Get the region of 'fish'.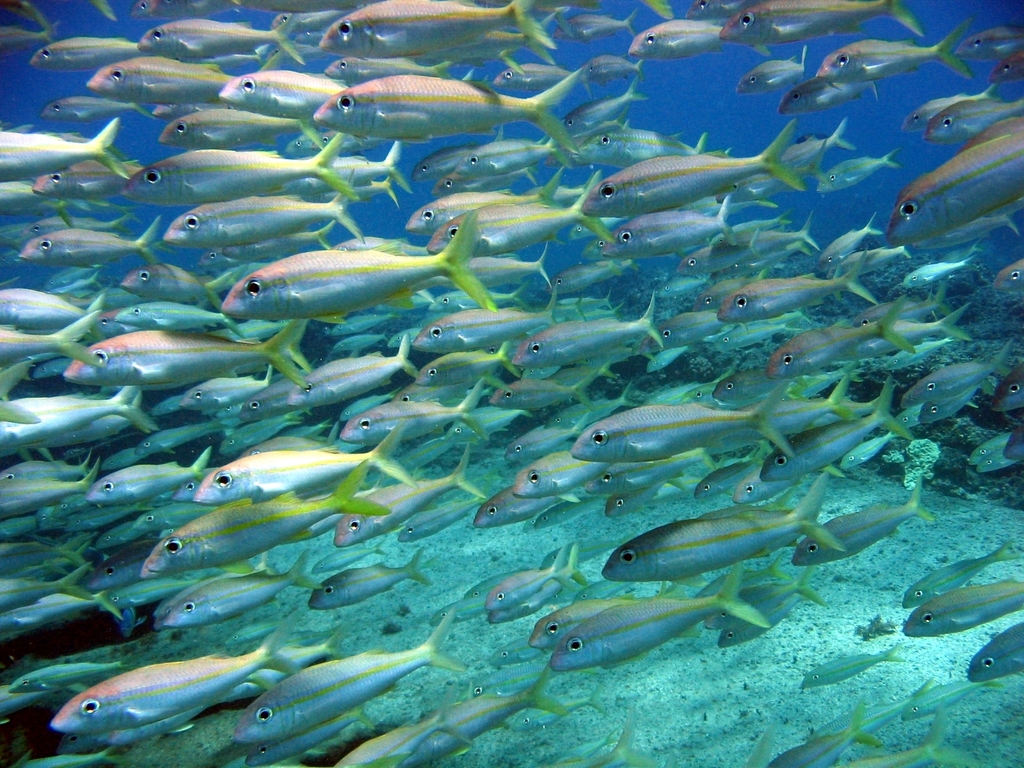
l=191, t=223, r=461, b=327.
